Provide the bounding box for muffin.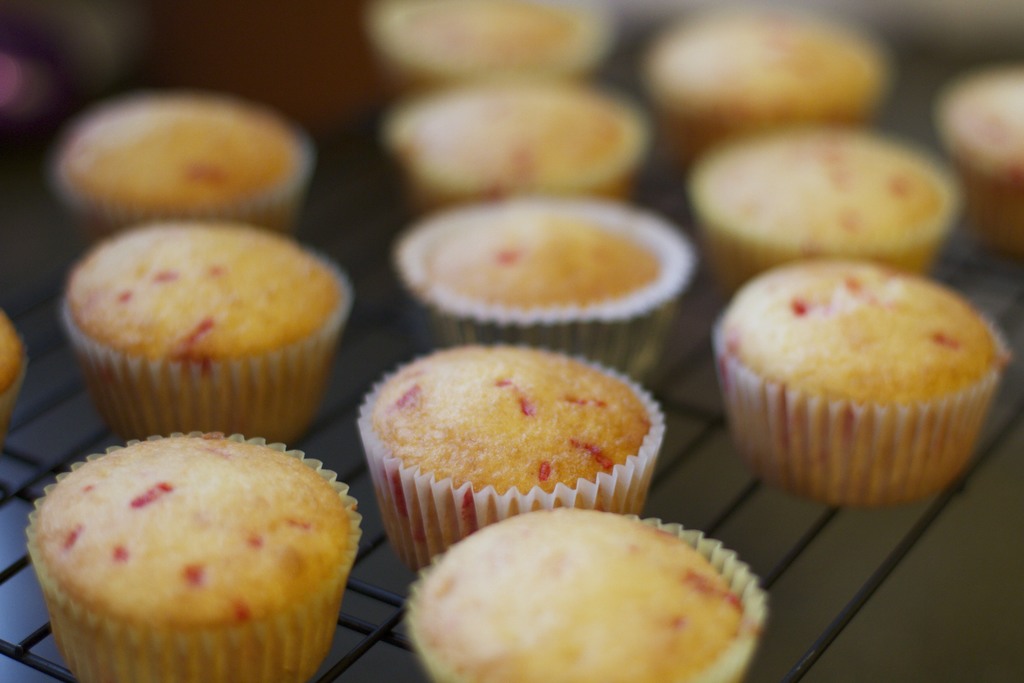
926, 63, 1023, 252.
